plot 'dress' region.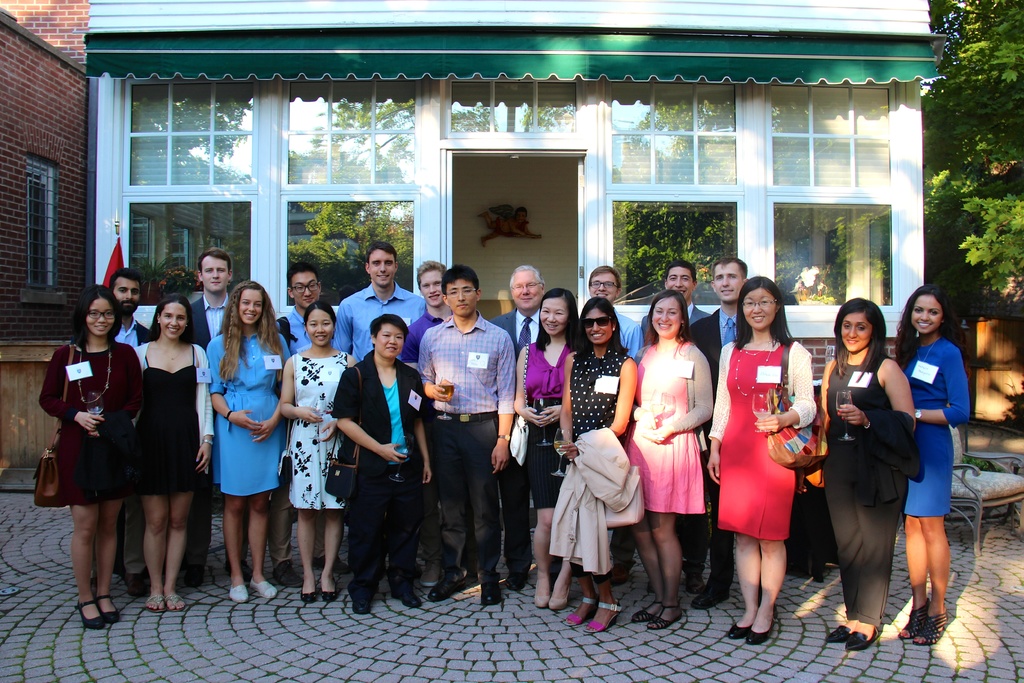
Plotted at locate(289, 352, 346, 508).
